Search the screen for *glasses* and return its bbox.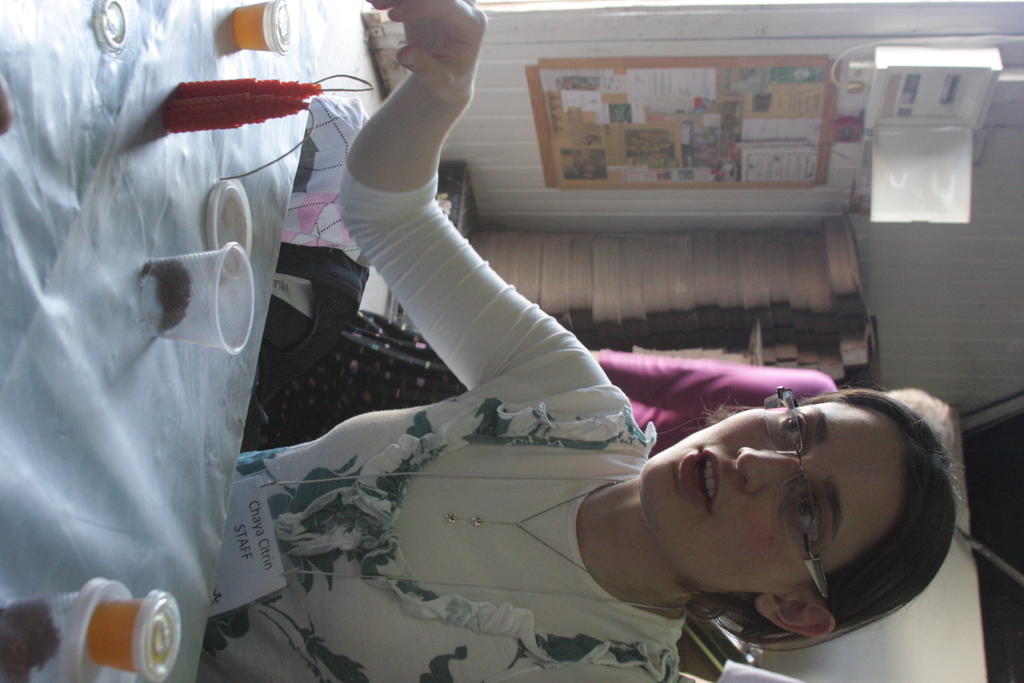
Found: 774, 383, 844, 602.
